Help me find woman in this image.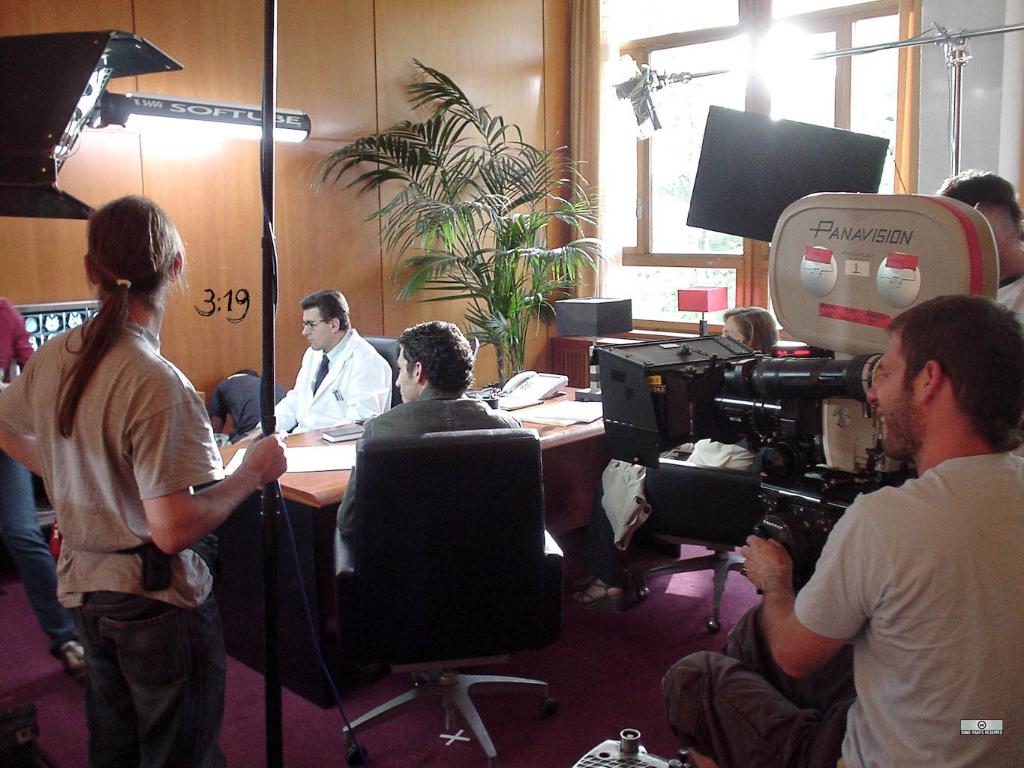
Found it: box=[572, 301, 791, 608].
